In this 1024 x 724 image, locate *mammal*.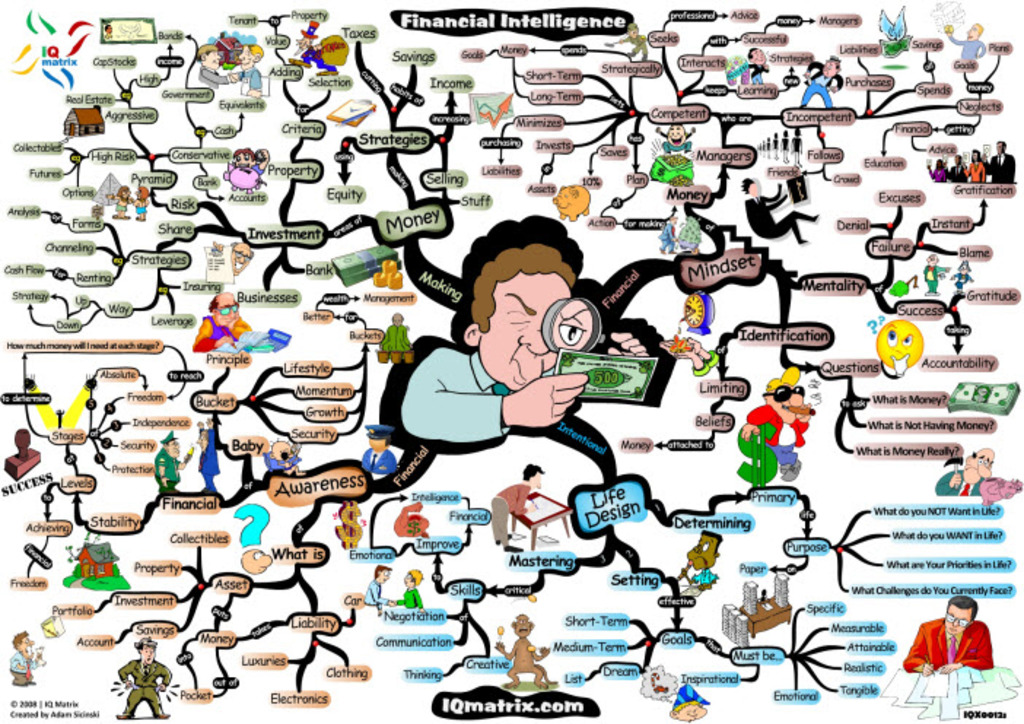
Bounding box: <region>742, 180, 820, 244</region>.
